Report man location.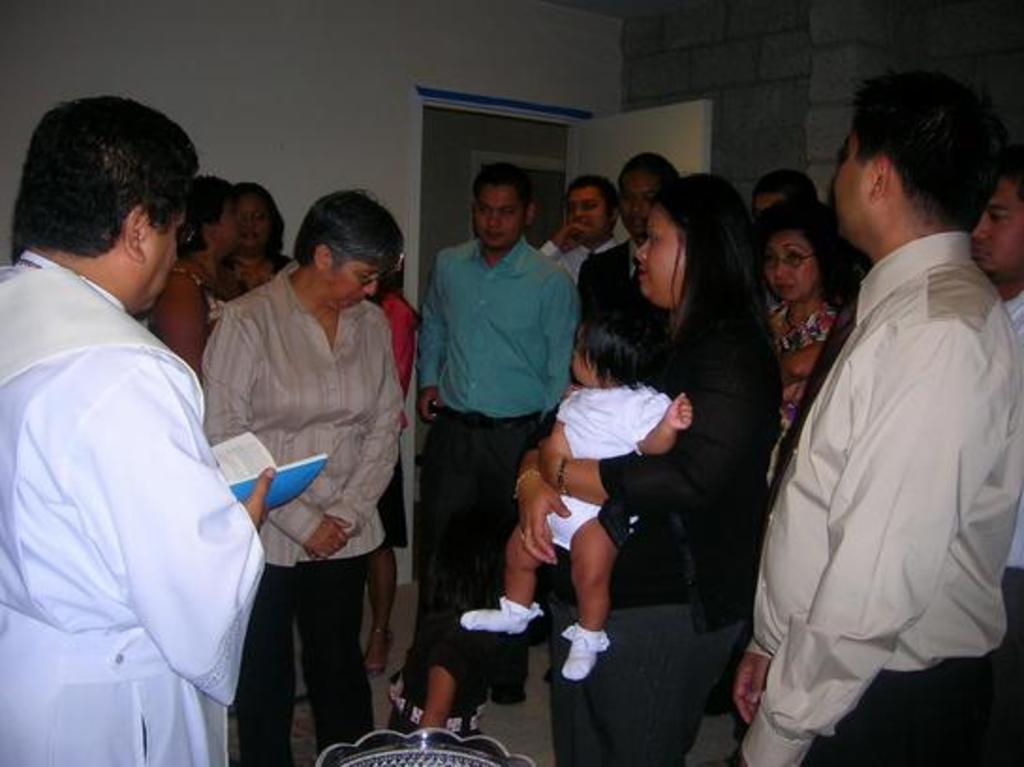
Report: bbox=[973, 160, 1022, 705].
